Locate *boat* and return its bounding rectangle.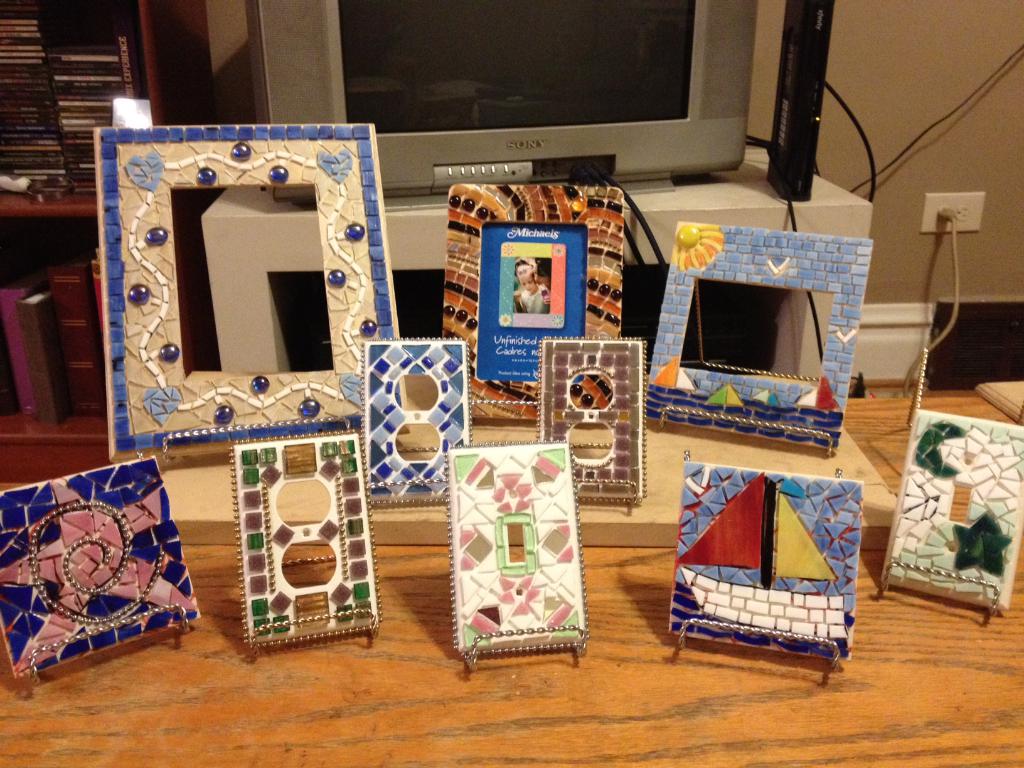
region(676, 468, 847, 650).
